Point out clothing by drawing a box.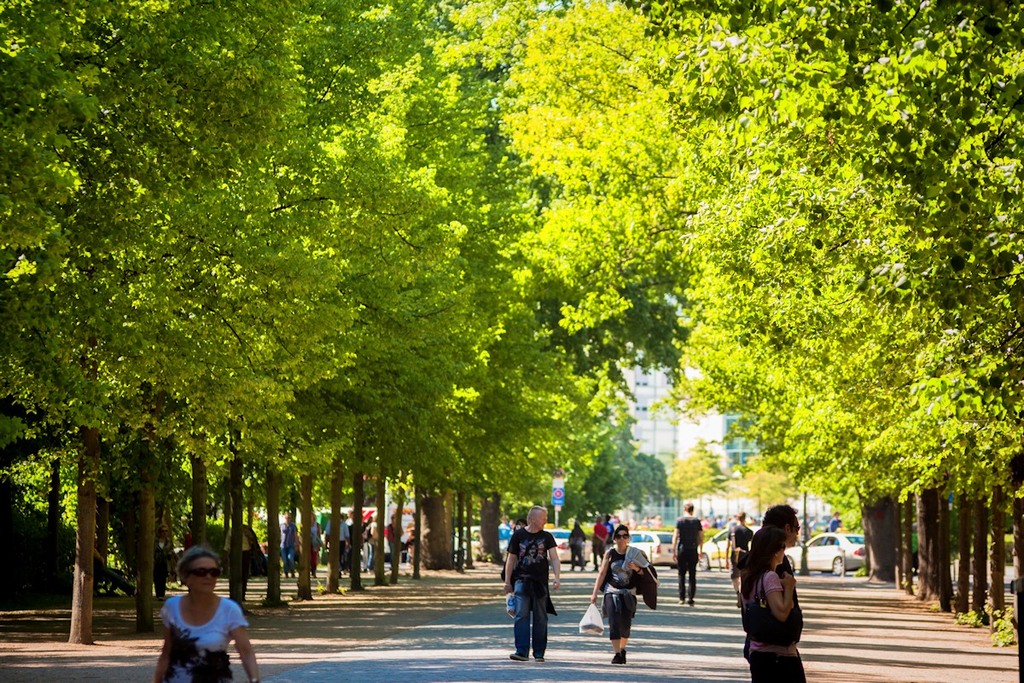
select_region(744, 568, 797, 682).
